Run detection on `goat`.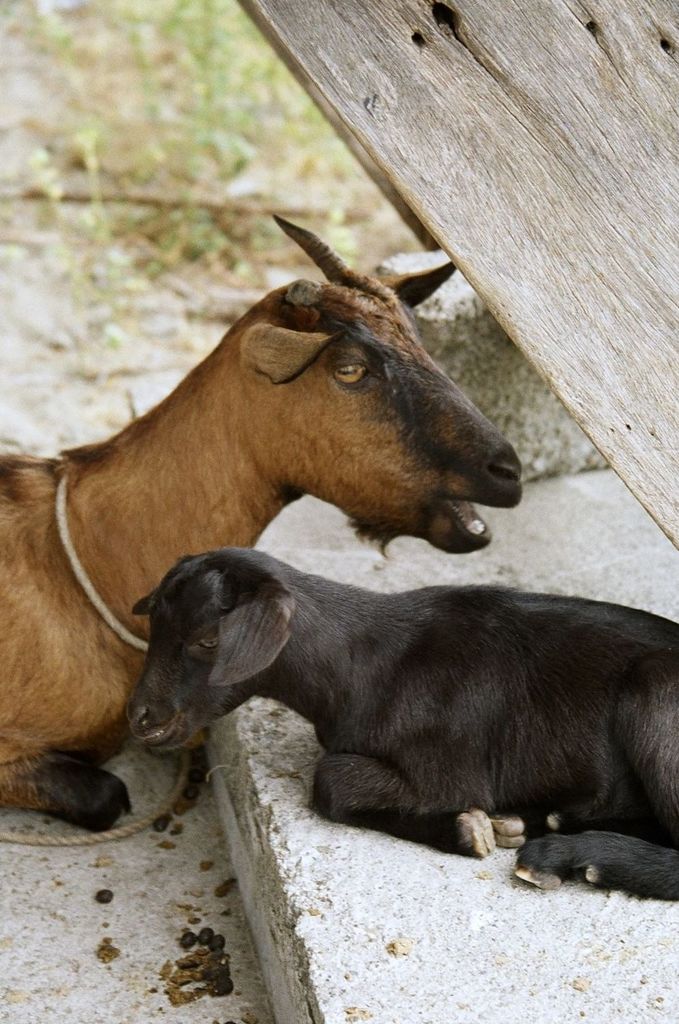
Result: pyautogui.locateOnScreen(0, 208, 525, 828).
